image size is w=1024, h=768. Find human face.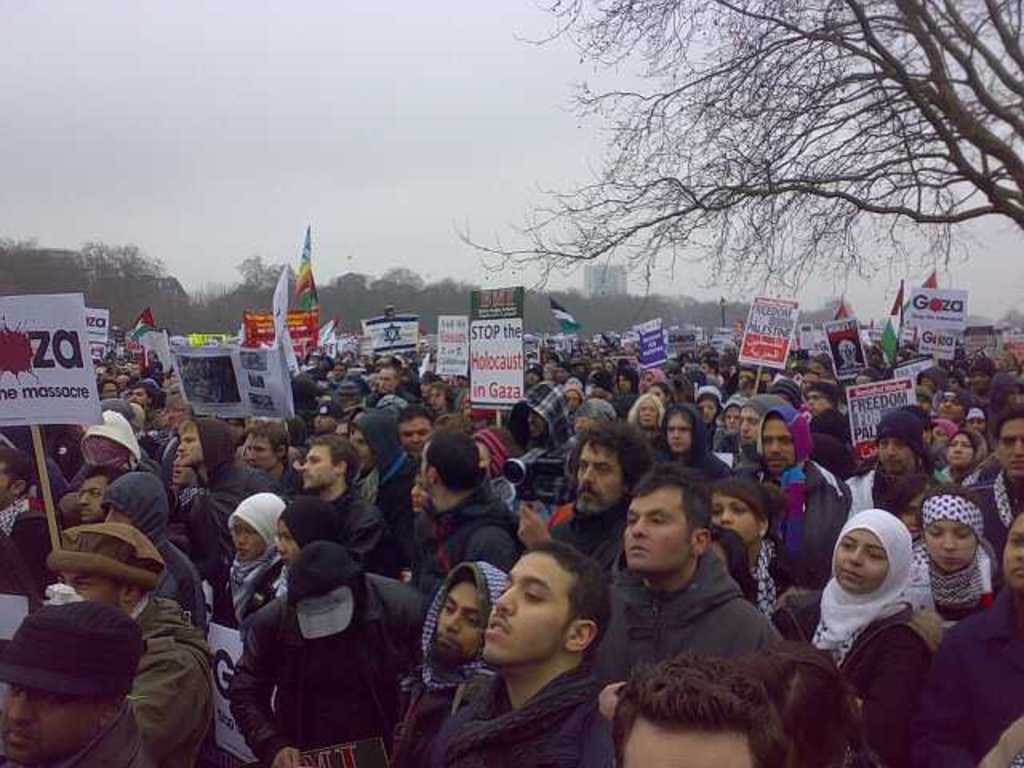
crop(243, 435, 277, 472).
